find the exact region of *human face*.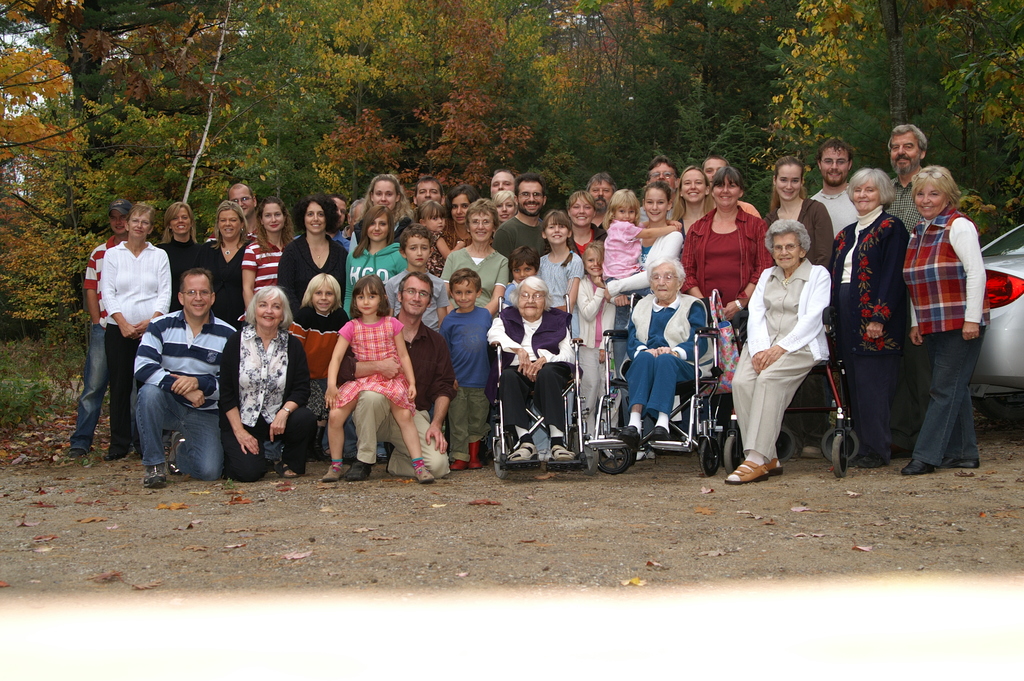
Exact region: bbox=(572, 197, 595, 224).
